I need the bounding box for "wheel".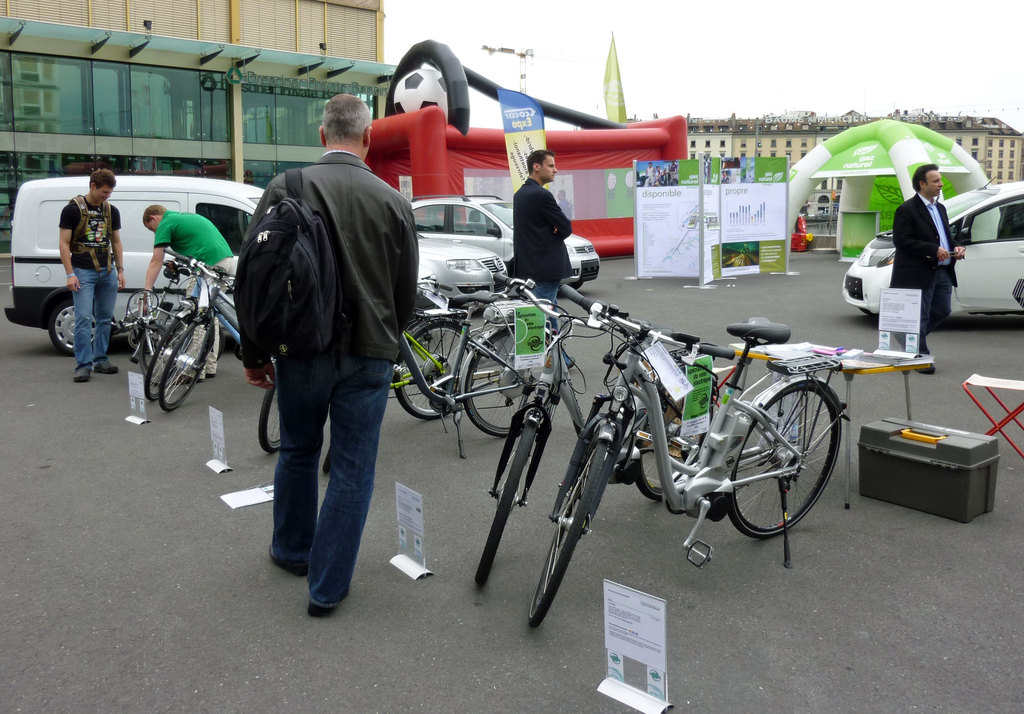
Here it is: select_region(557, 281, 581, 289).
